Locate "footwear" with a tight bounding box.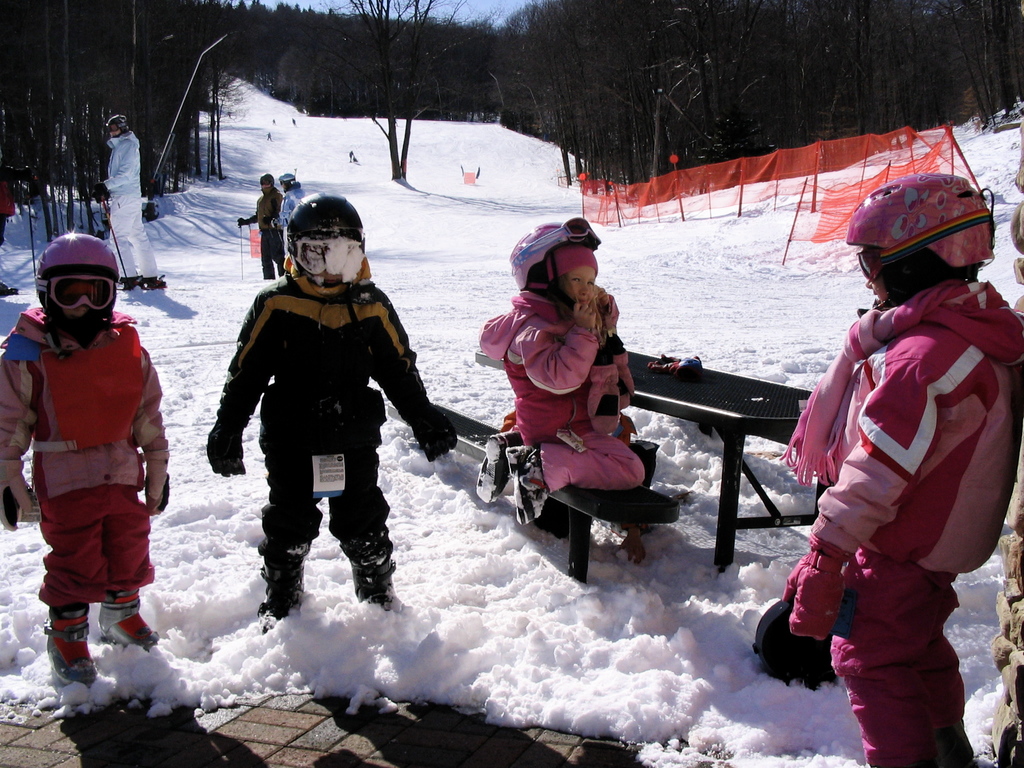
340, 537, 397, 602.
